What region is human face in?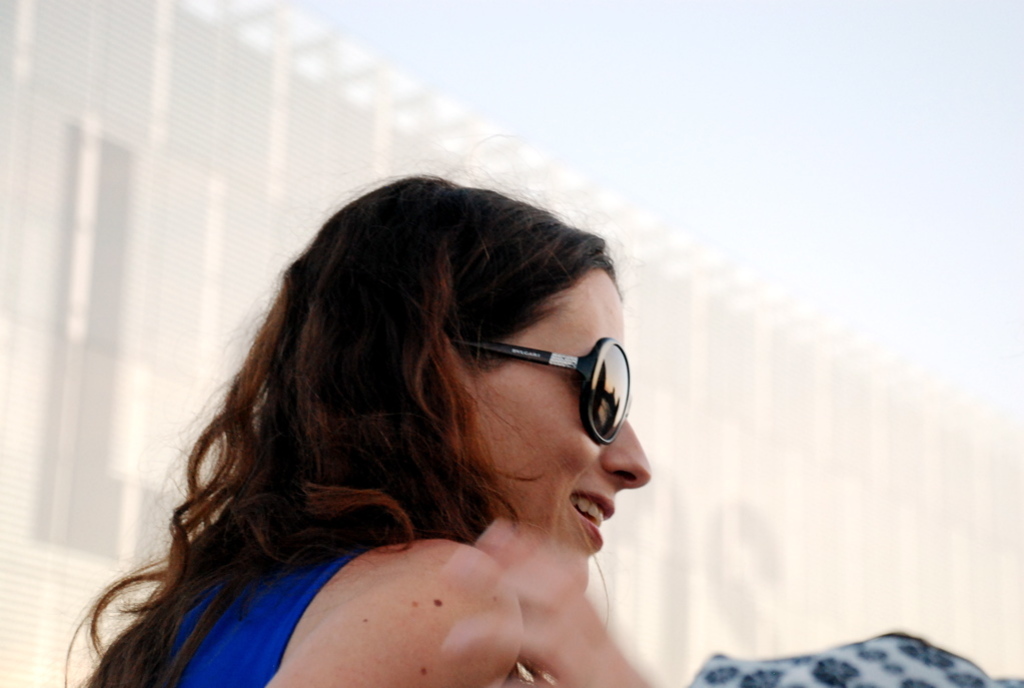
475 270 653 588.
